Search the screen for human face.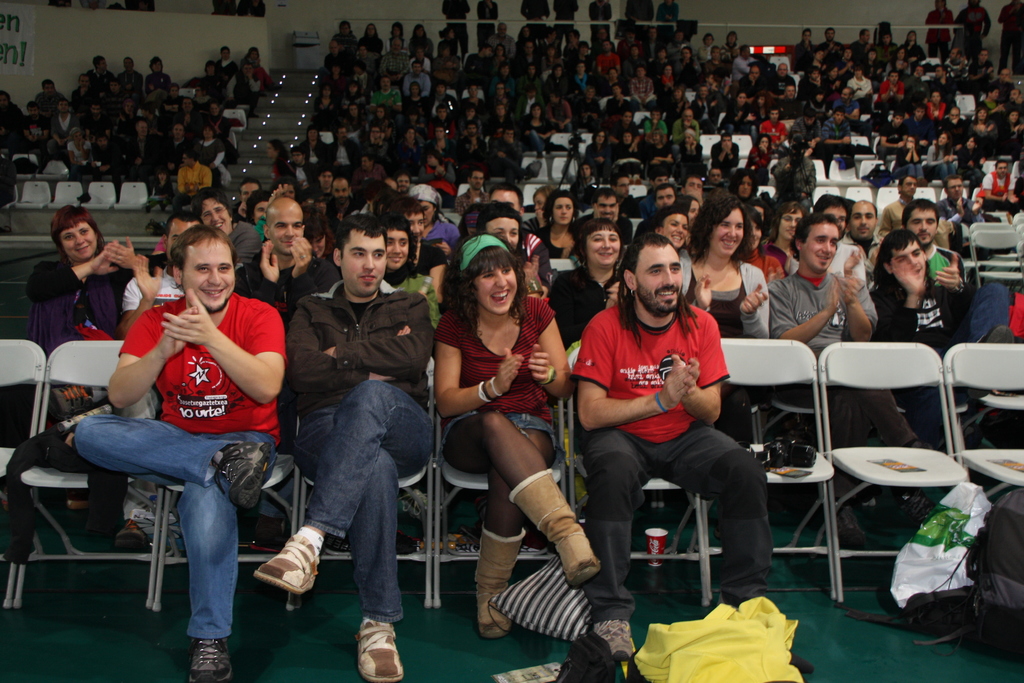
Found at region(344, 22, 353, 33).
